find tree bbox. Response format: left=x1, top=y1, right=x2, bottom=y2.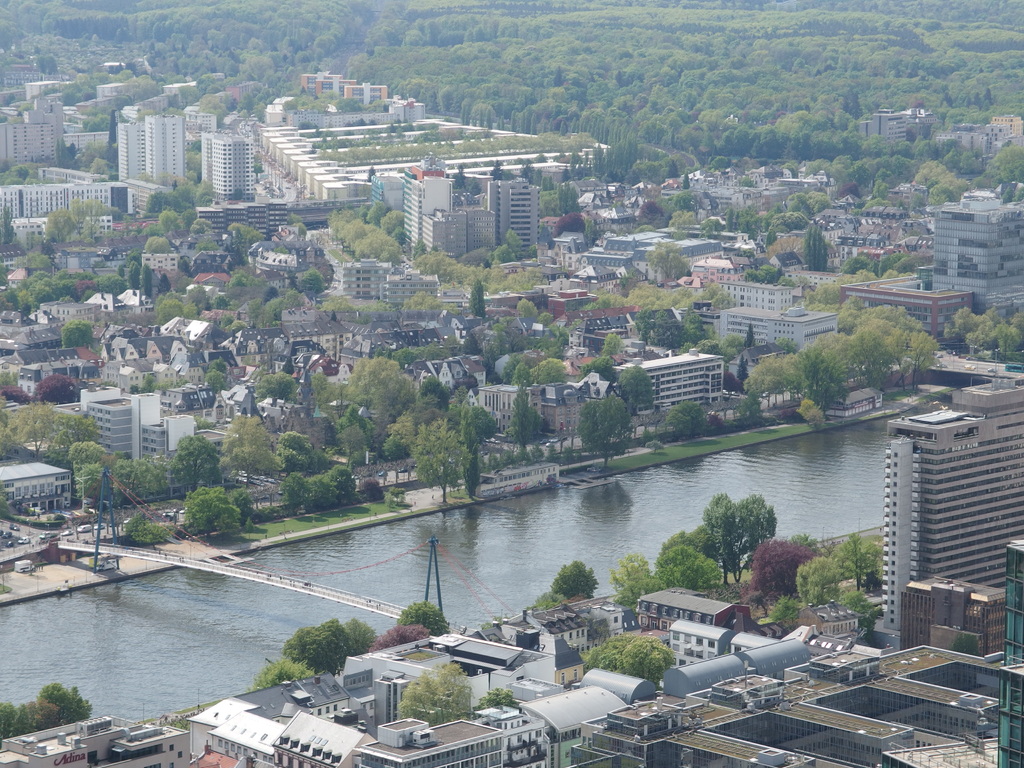
left=0, top=675, right=93, bottom=746.
